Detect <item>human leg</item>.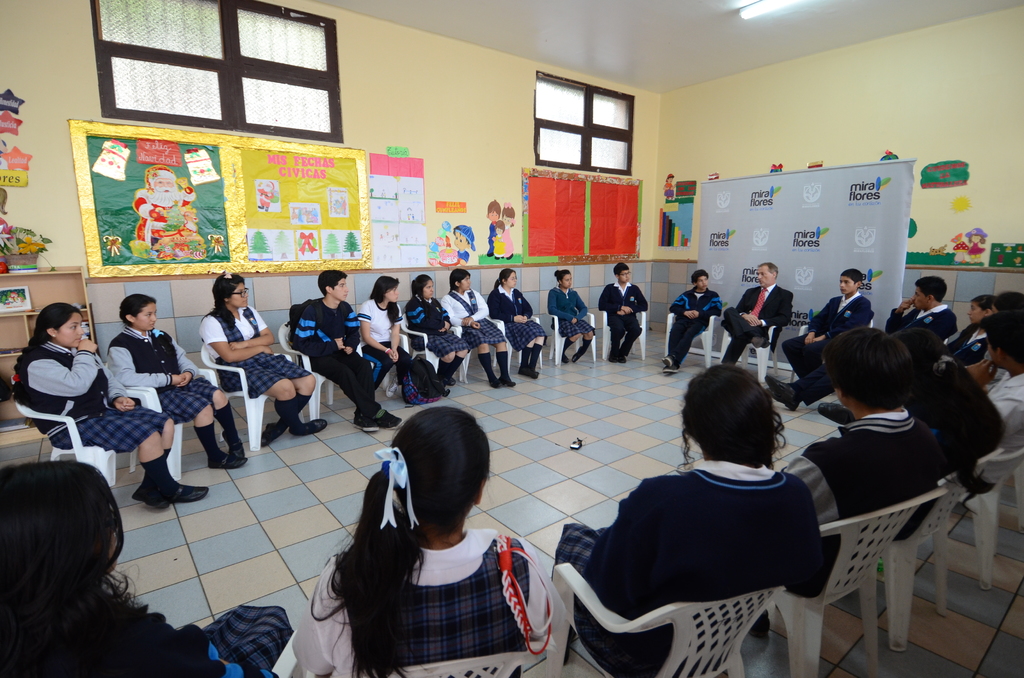
Detected at 801:340:824:369.
